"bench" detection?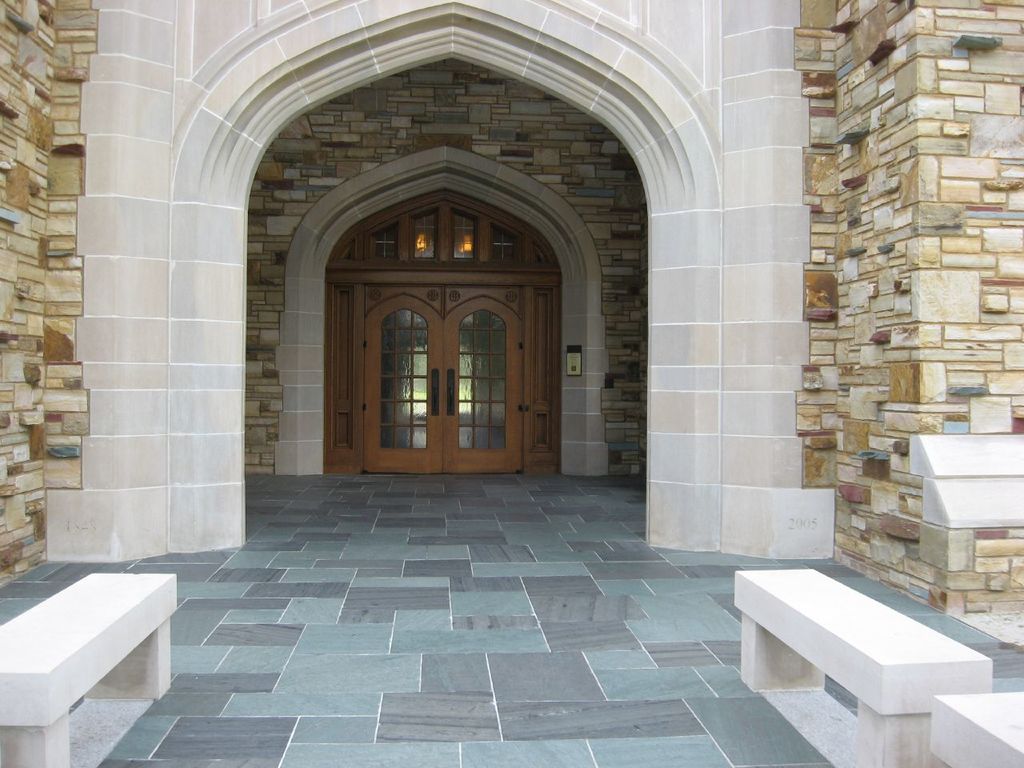
bbox(929, 682, 1023, 767)
